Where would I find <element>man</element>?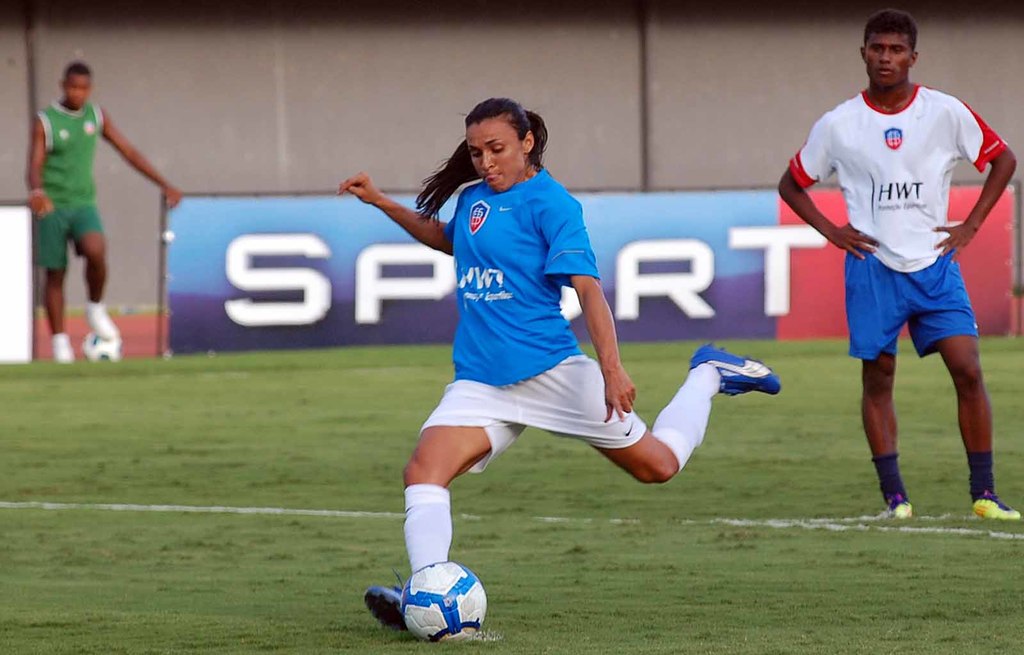
At {"x1": 339, "y1": 92, "x2": 778, "y2": 630}.
